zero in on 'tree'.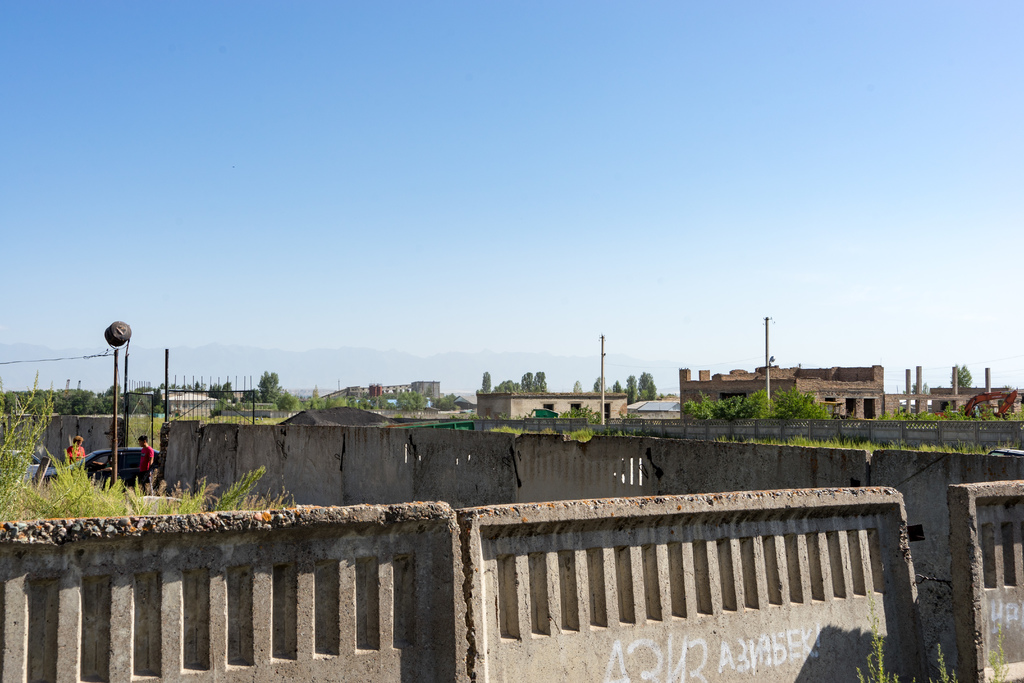
Zeroed in: Rect(948, 359, 970, 380).
